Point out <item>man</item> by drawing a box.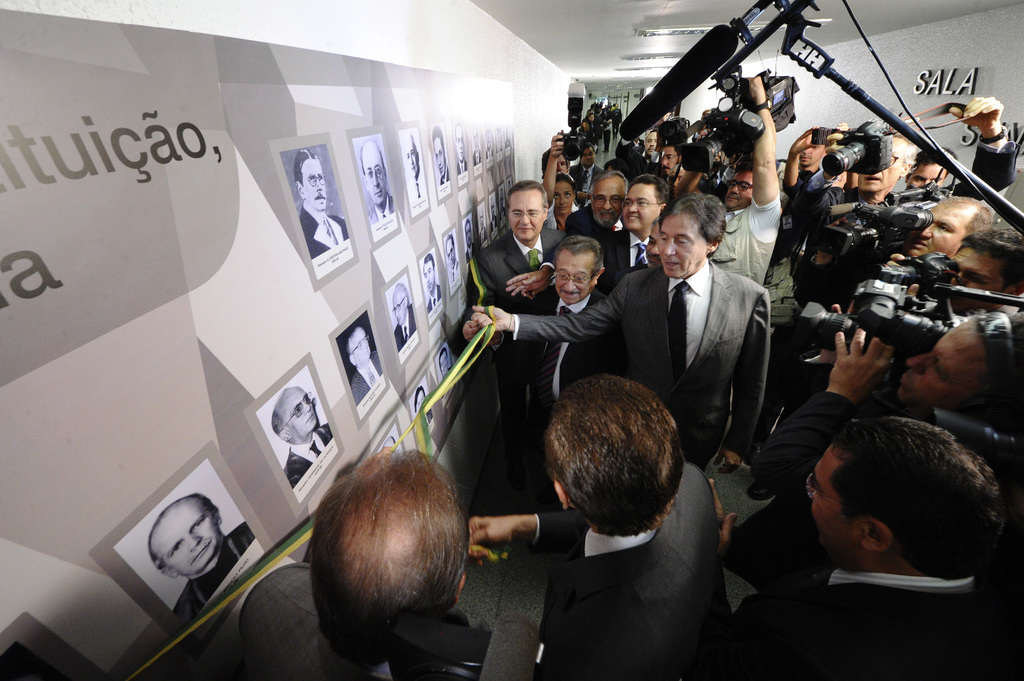
684 411 1023 659.
